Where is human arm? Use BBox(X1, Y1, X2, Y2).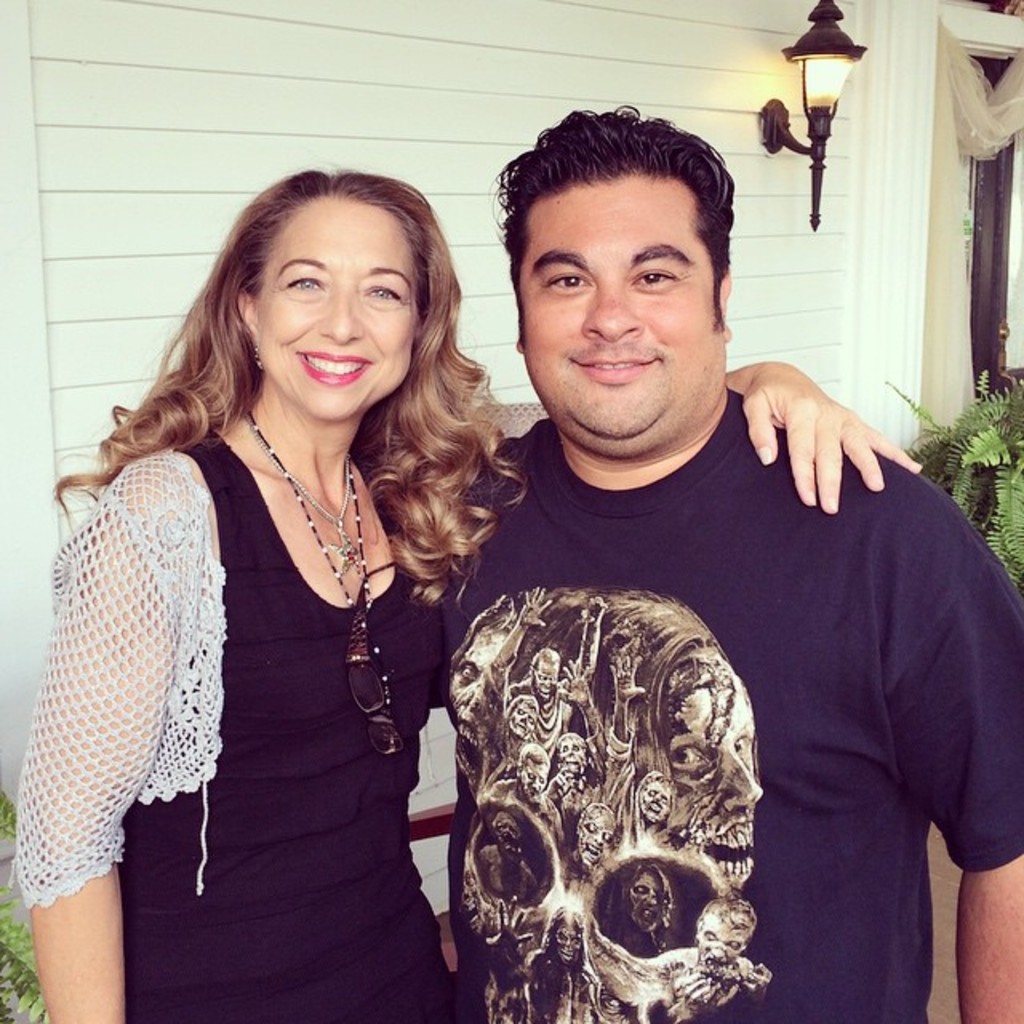
BBox(874, 499, 1022, 1022).
